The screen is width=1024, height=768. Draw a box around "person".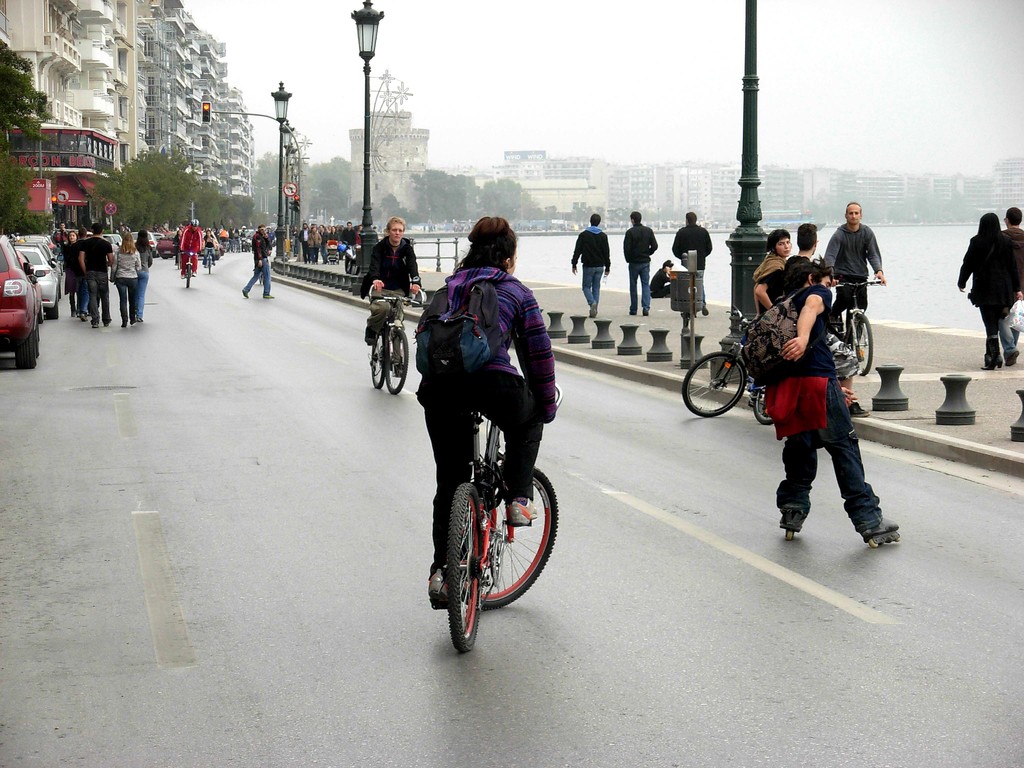
region(109, 232, 141, 326).
